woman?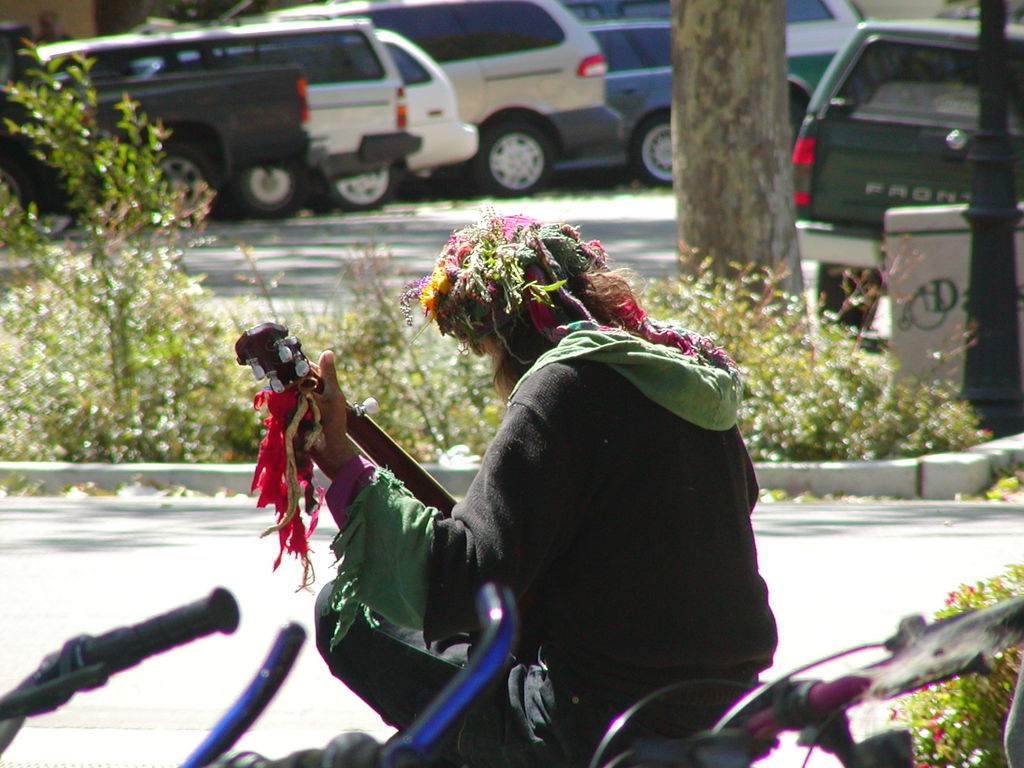
left=262, top=196, right=778, bottom=758
